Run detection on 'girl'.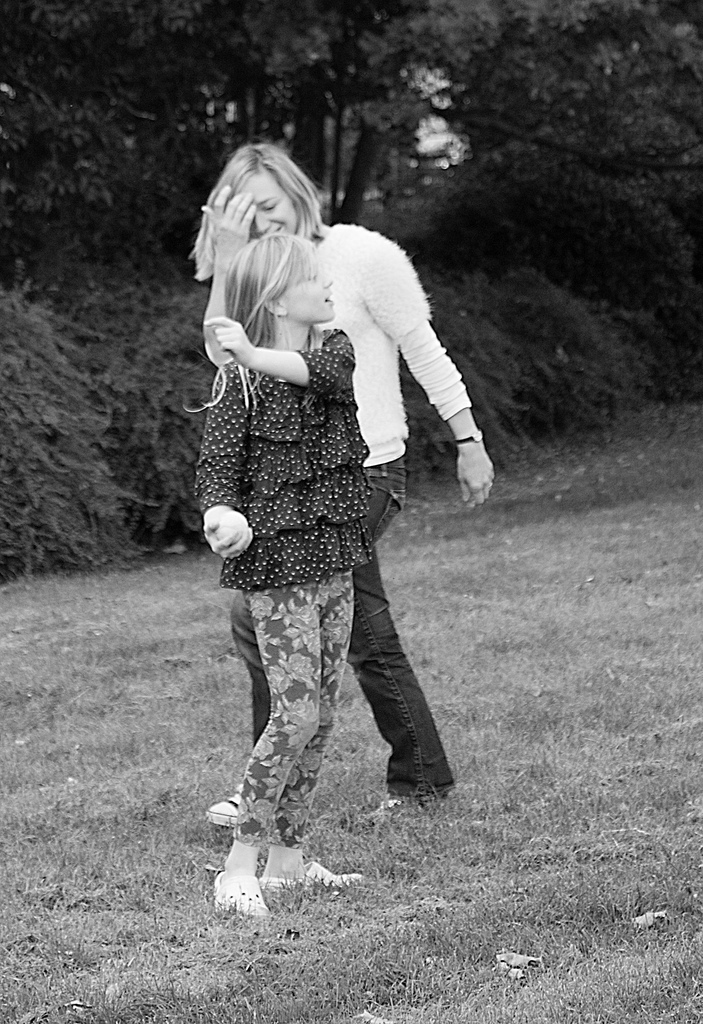
Result: x1=188, y1=235, x2=369, y2=915.
